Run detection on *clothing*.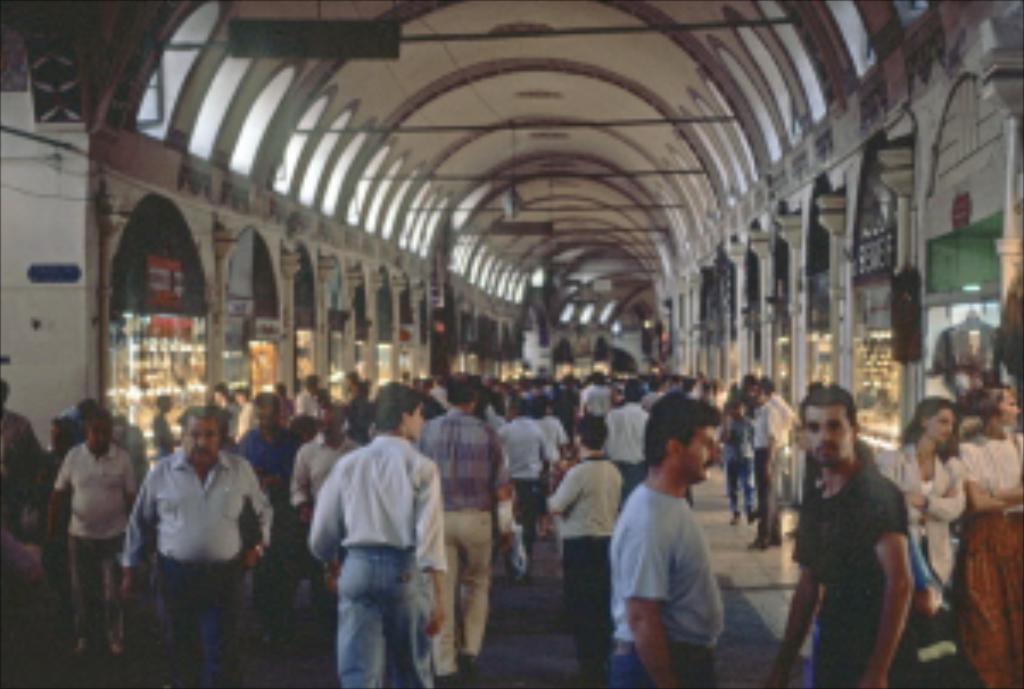
Result: crop(608, 399, 649, 501).
